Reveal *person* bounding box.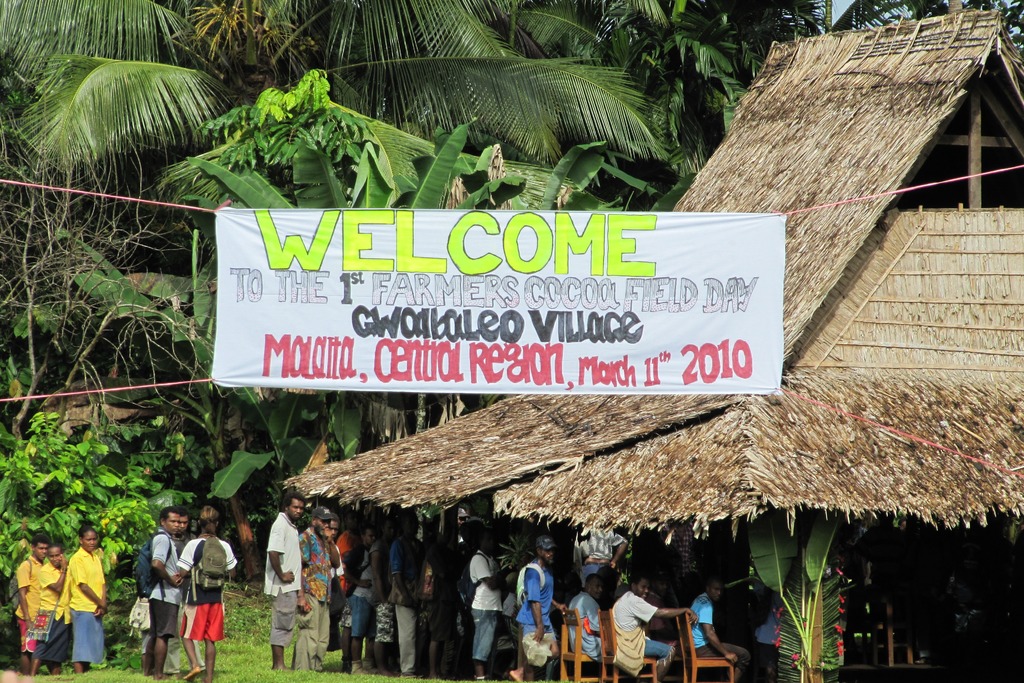
Revealed: x1=141 y1=503 x2=182 y2=679.
